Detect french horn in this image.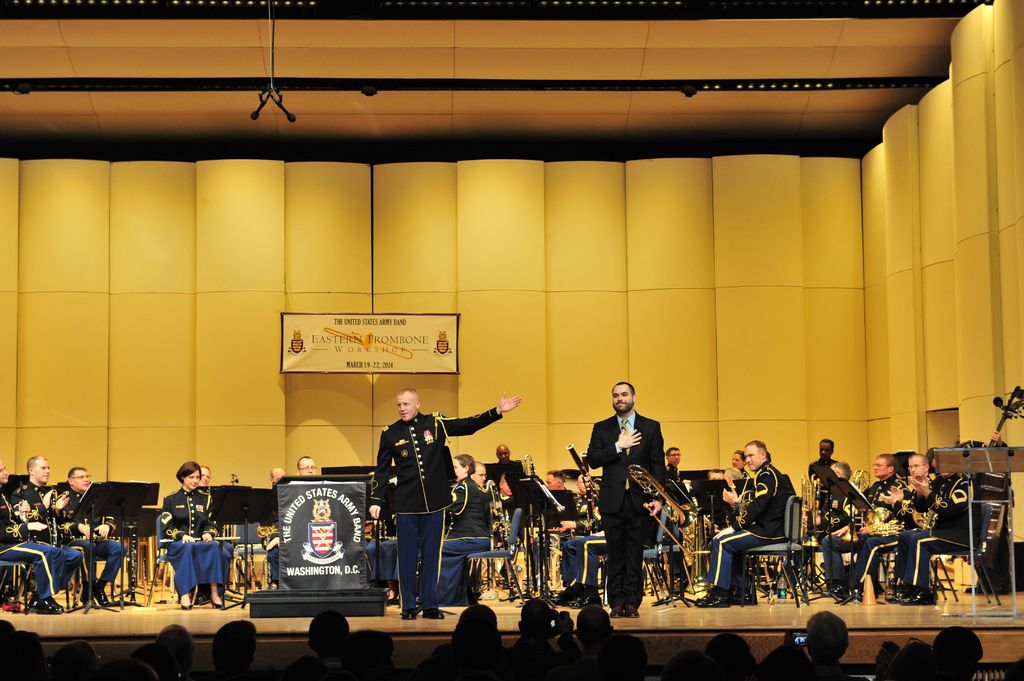
Detection: 682, 498, 705, 599.
